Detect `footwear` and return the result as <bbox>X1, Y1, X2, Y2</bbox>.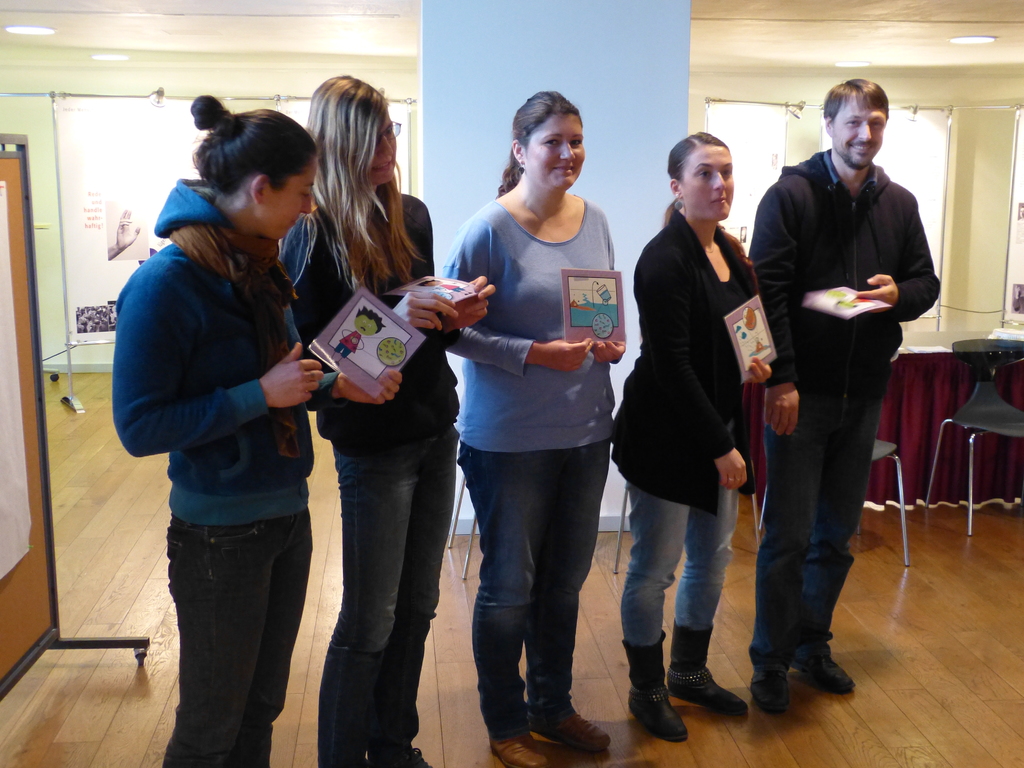
<bbox>625, 682, 690, 746</bbox>.
